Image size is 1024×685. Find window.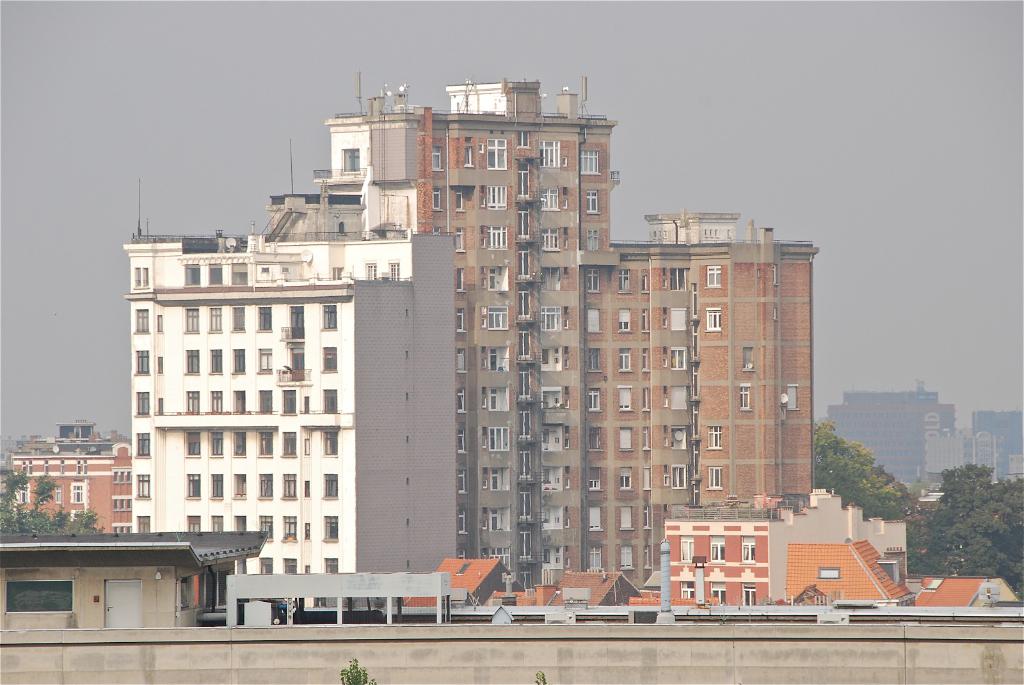
l=304, t=439, r=308, b=457.
